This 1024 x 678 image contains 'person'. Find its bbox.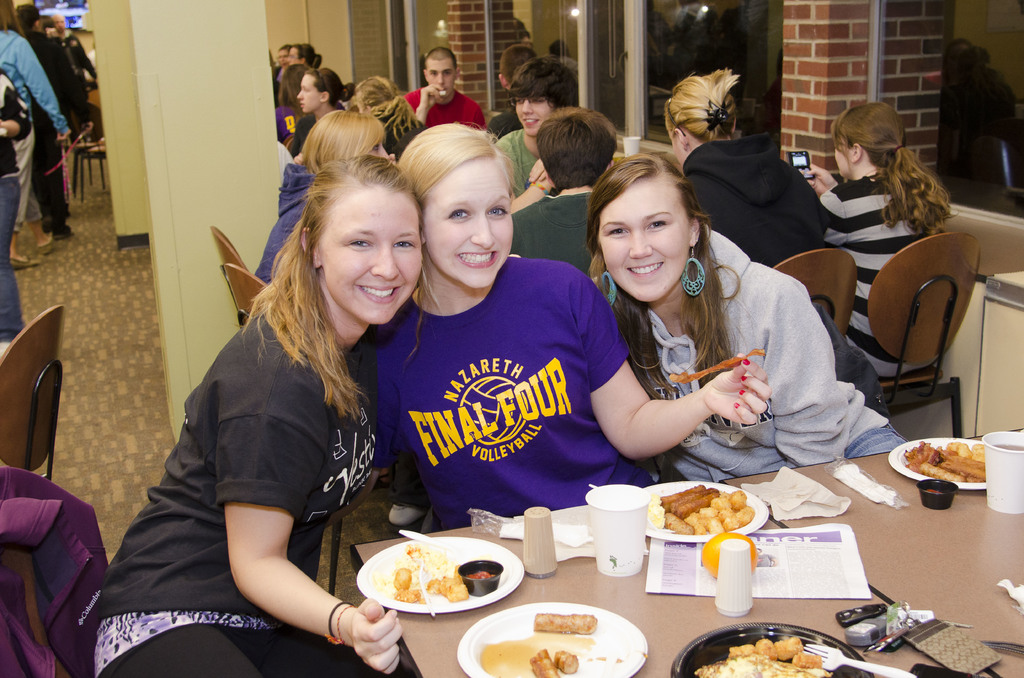
crop(266, 71, 351, 278).
